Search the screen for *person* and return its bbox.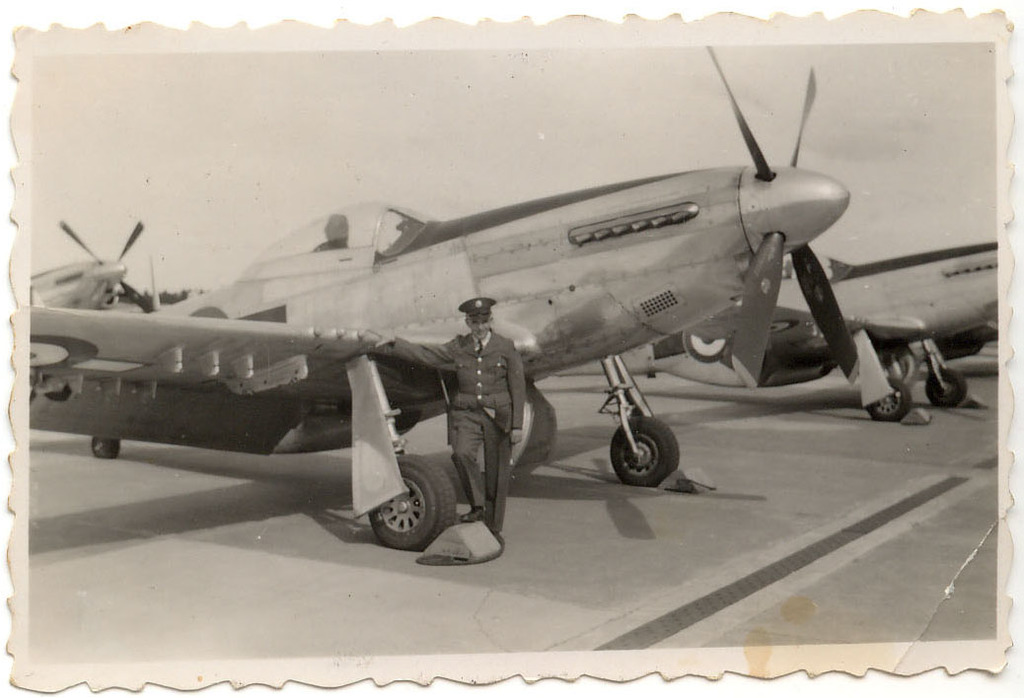
Found: 390 290 527 546.
